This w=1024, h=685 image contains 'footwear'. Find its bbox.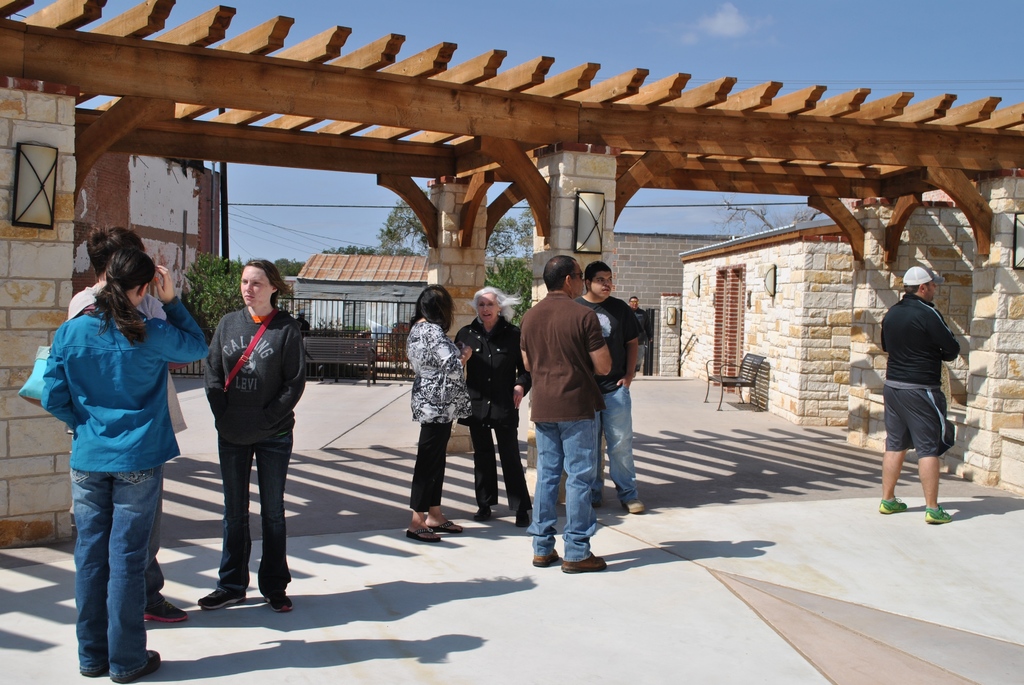
BBox(533, 551, 561, 567).
